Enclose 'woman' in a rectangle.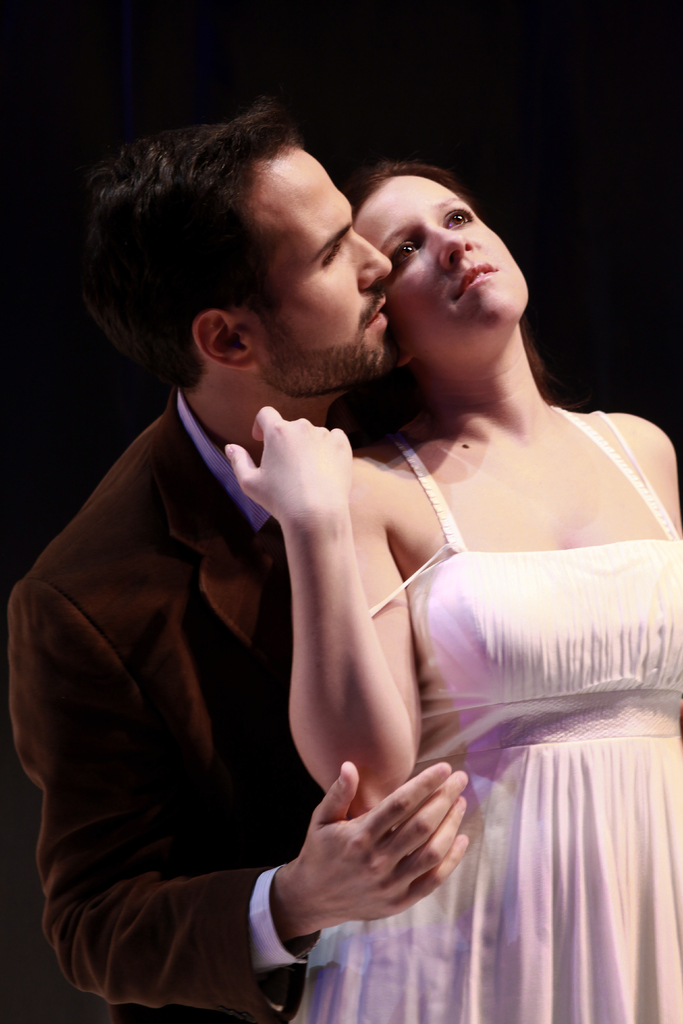
{"x1": 158, "y1": 123, "x2": 656, "y2": 1023}.
